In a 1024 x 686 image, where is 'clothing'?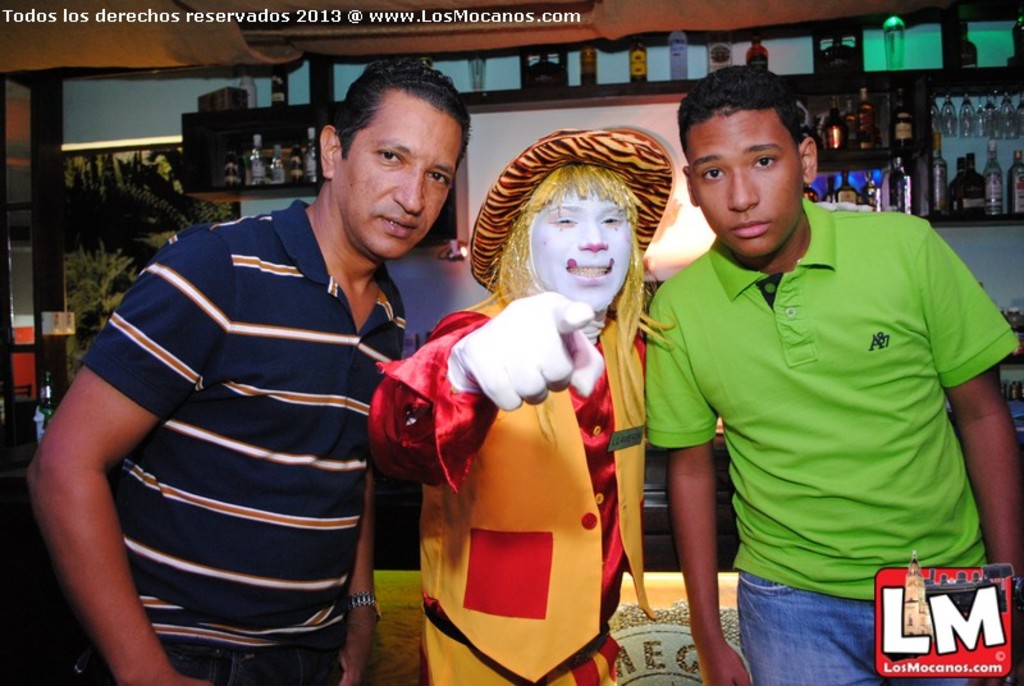
{"left": 649, "top": 202, "right": 1023, "bottom": 685}.
